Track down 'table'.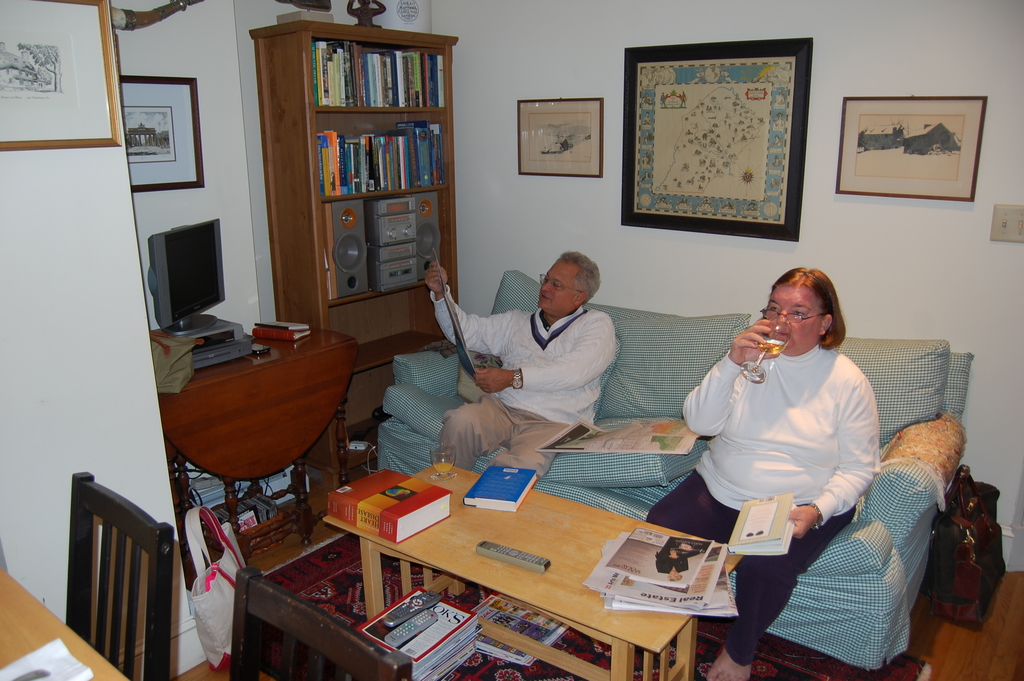
Tracked to Rect(152, 334, 366, 593).
